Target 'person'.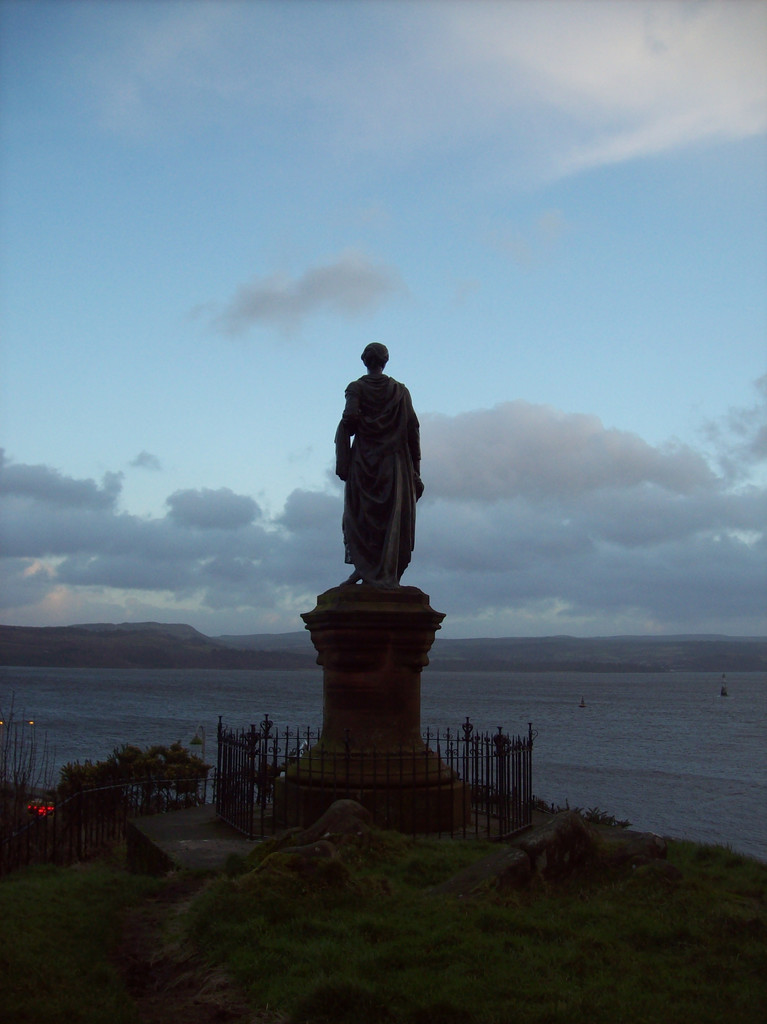
Target region: box(318, 335, 439, 623).
